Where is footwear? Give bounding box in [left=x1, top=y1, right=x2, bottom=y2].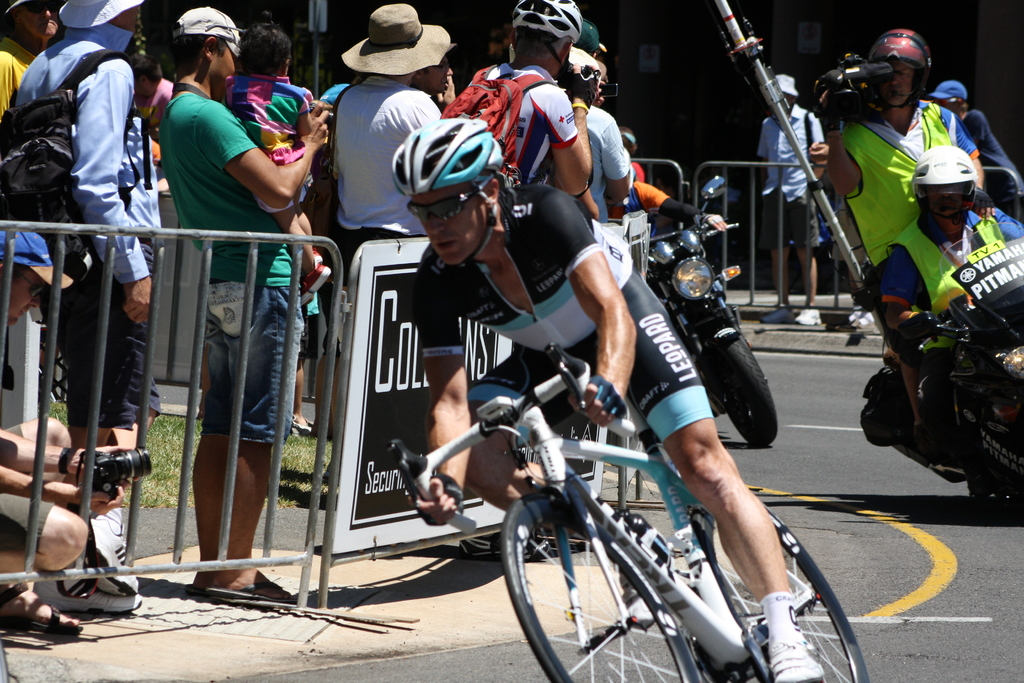
[left=0, top=573, right=87, bottom=637].
